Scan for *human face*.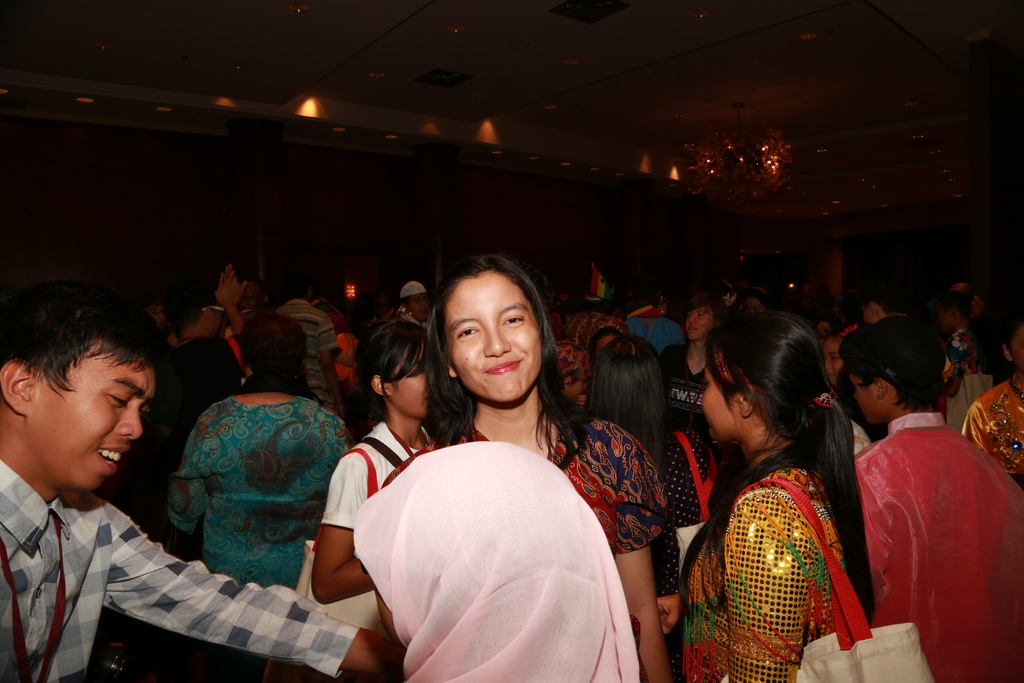
Scan result: (x1=31, y1=334, x2=156, y2=490).
